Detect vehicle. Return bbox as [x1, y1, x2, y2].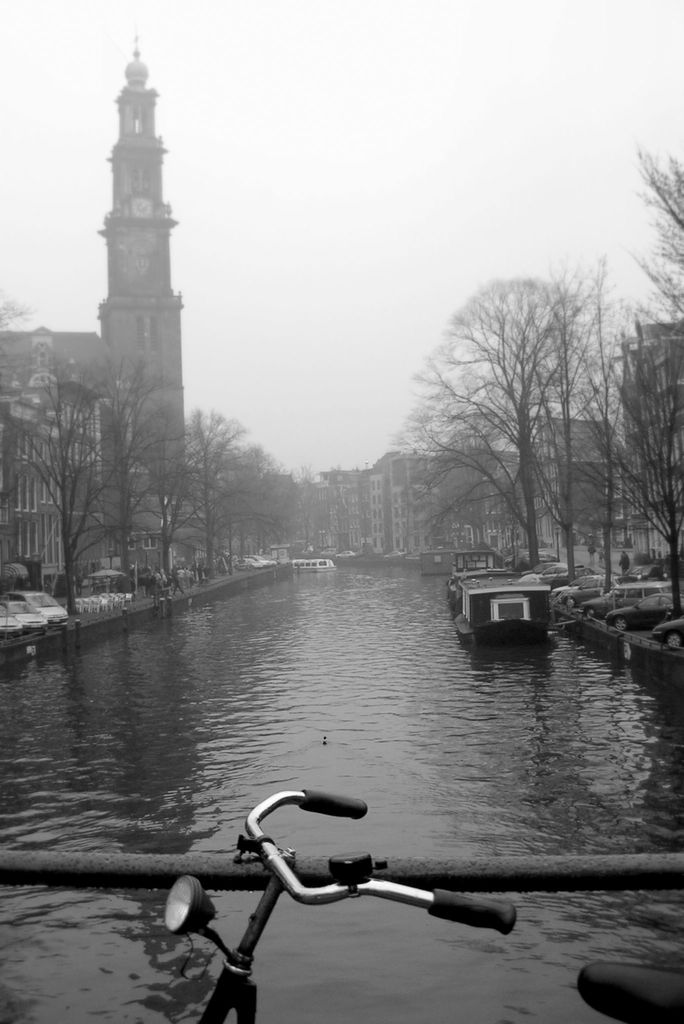
[12, 584, 61, 619].
